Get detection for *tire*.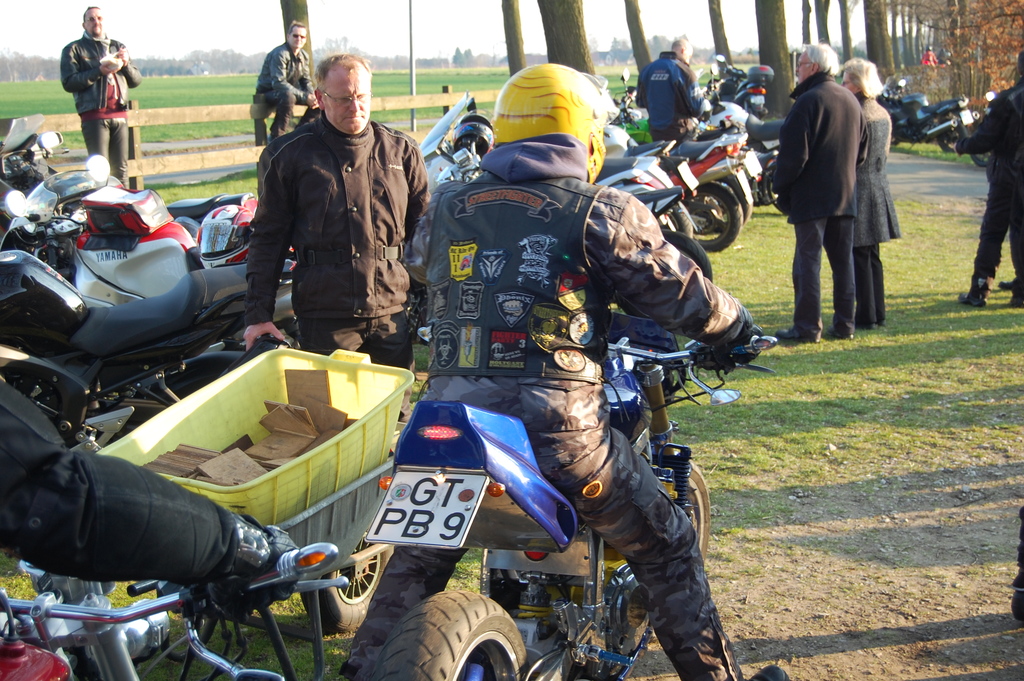
Detection: BBox(968, 152, 991, 169).
